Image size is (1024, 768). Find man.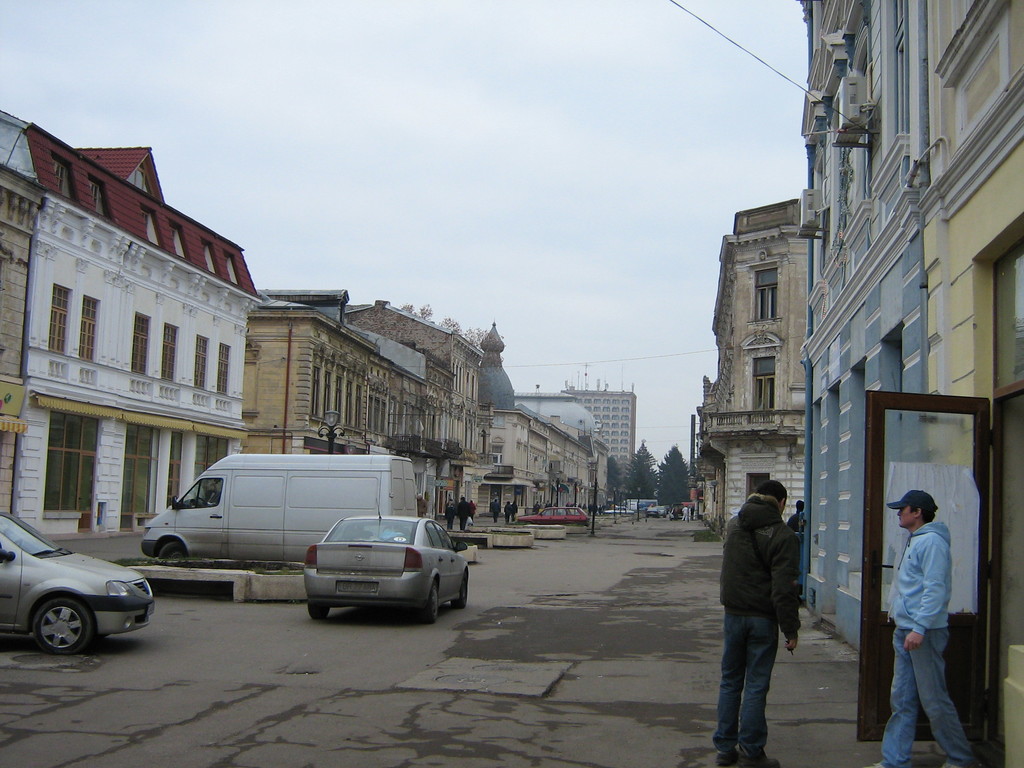
[x1=867, y1=500, x2=975, y2=767].
